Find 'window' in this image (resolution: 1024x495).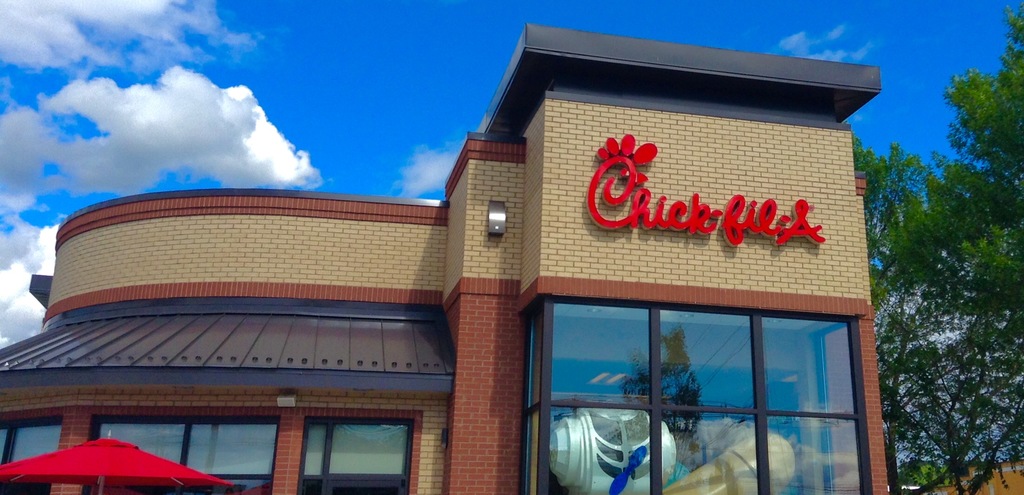
(left=0, top=419, right=63, bottom=494).
